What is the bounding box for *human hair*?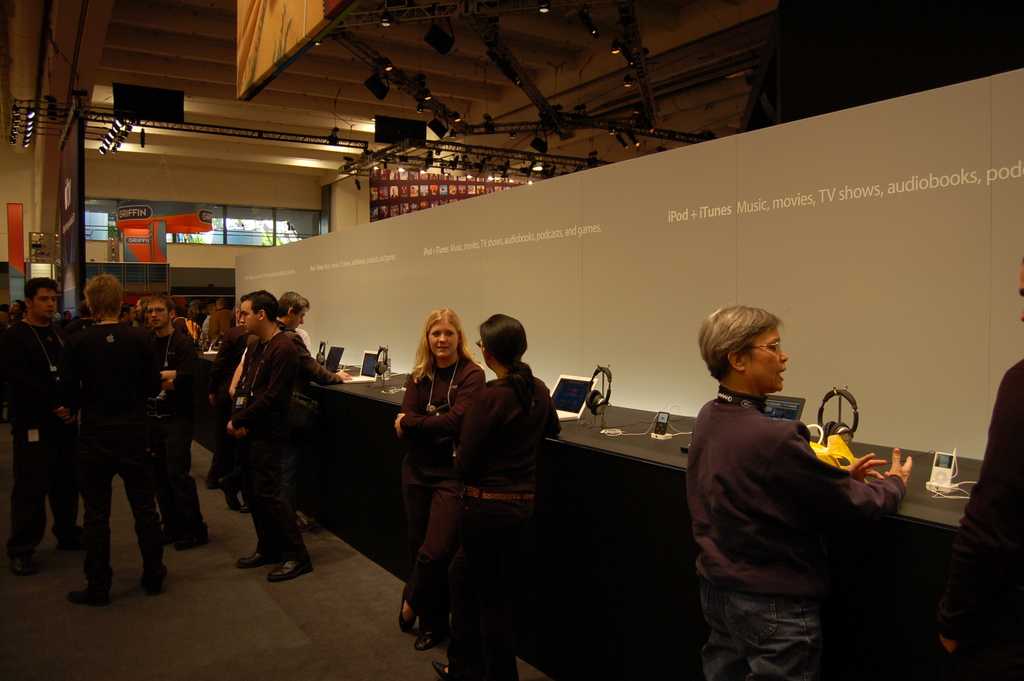
pyautogui.locateOnScreen(275, 286, 315, 315).
